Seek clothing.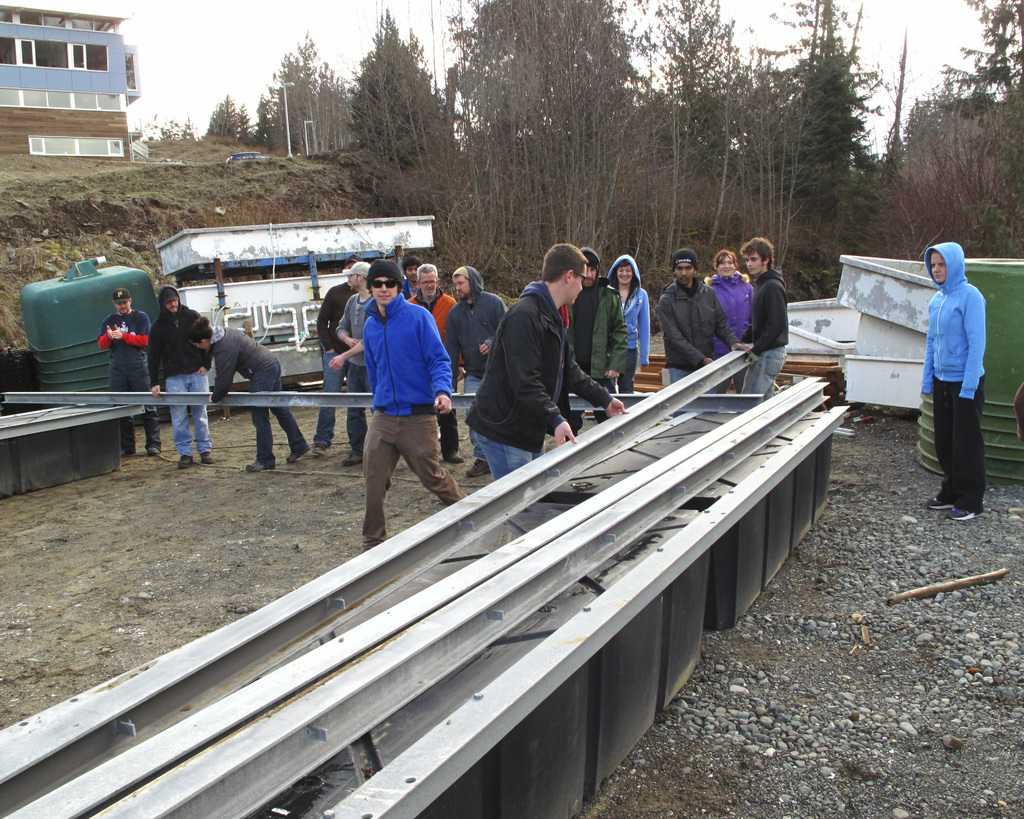
bbox(929, 232, 987, 373).
